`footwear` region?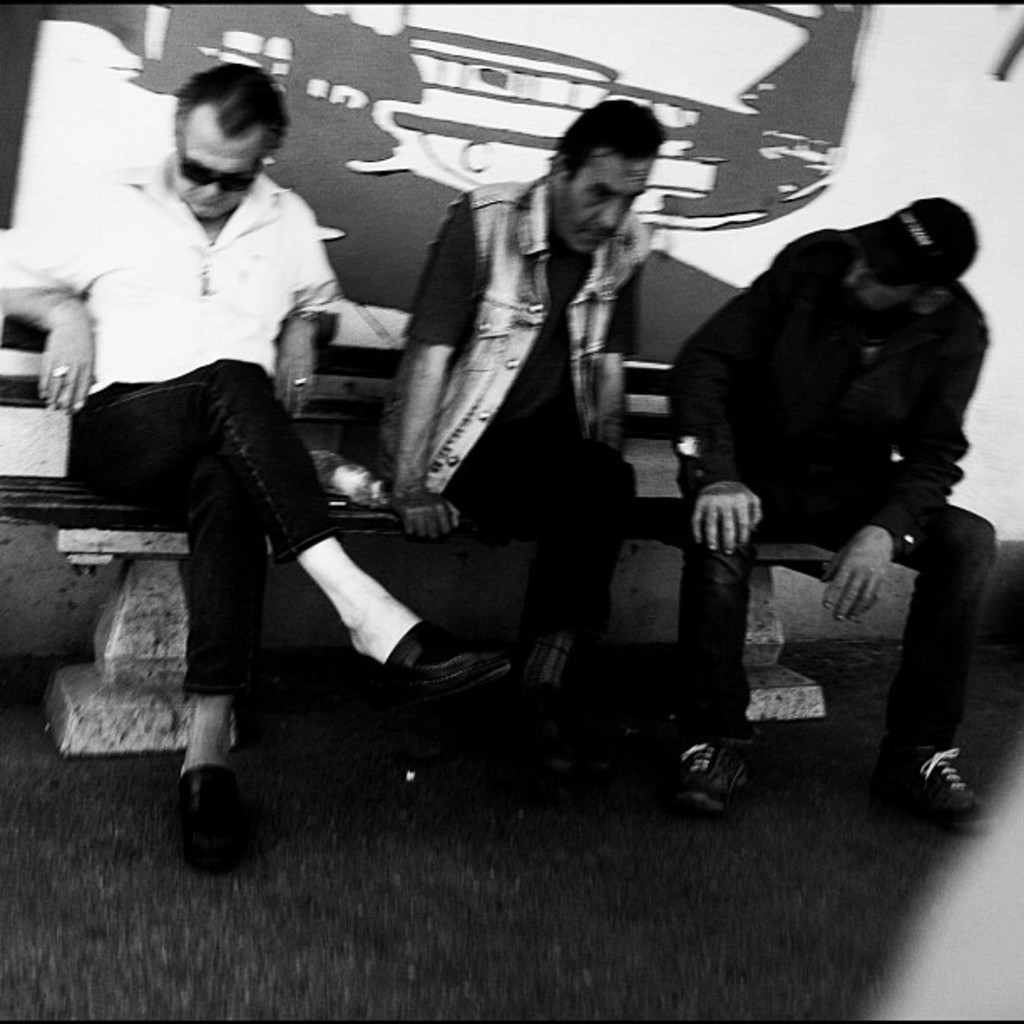
(x1=679, y1=718, x2=753, y2=810)
